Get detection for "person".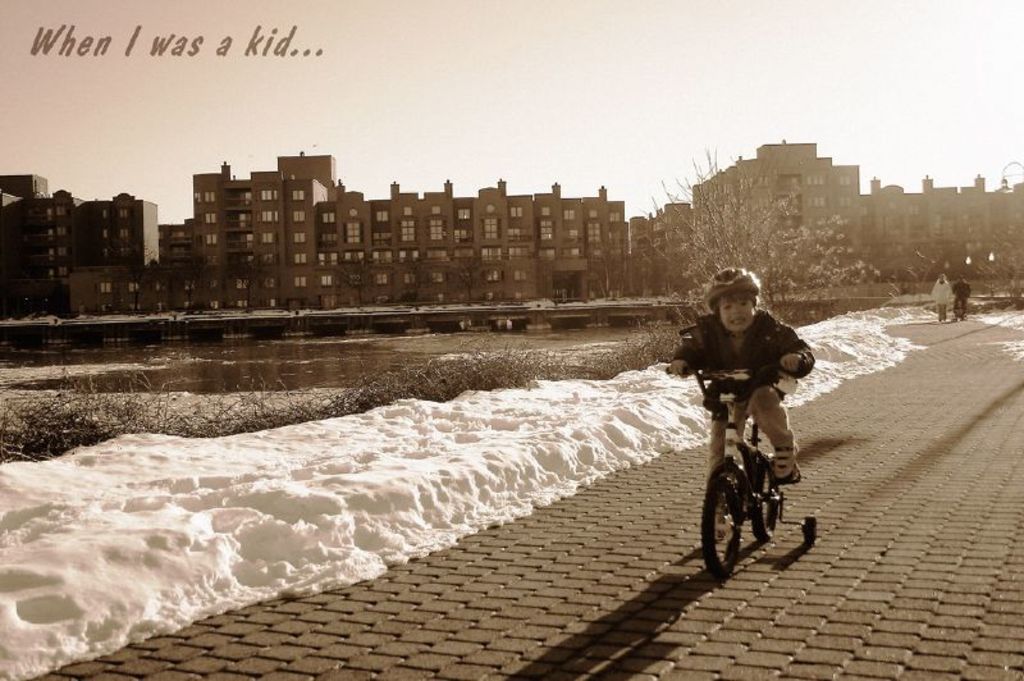
Detection: <box>955,274,972,317</box>.
